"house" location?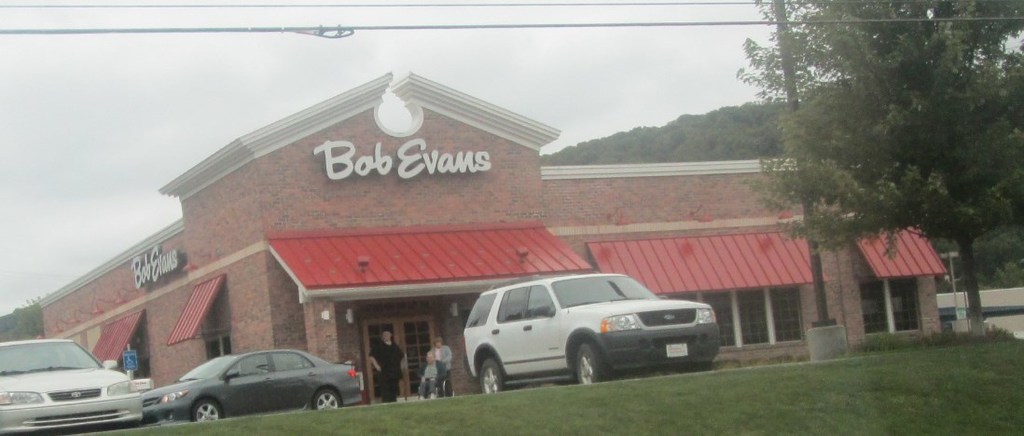
<region>792, 211, 939, 357</region>
